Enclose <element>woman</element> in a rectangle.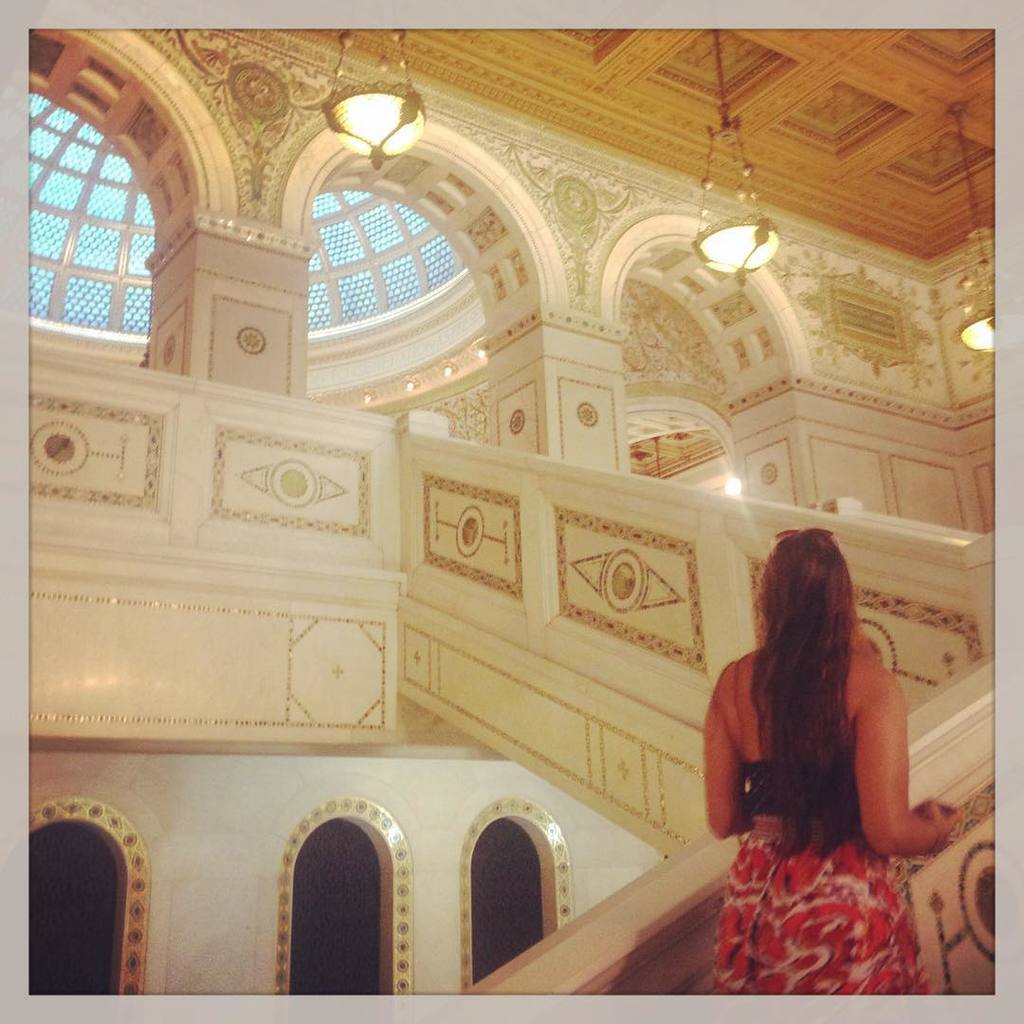
[x1=698, y1=520, x2=966, y2=992].
